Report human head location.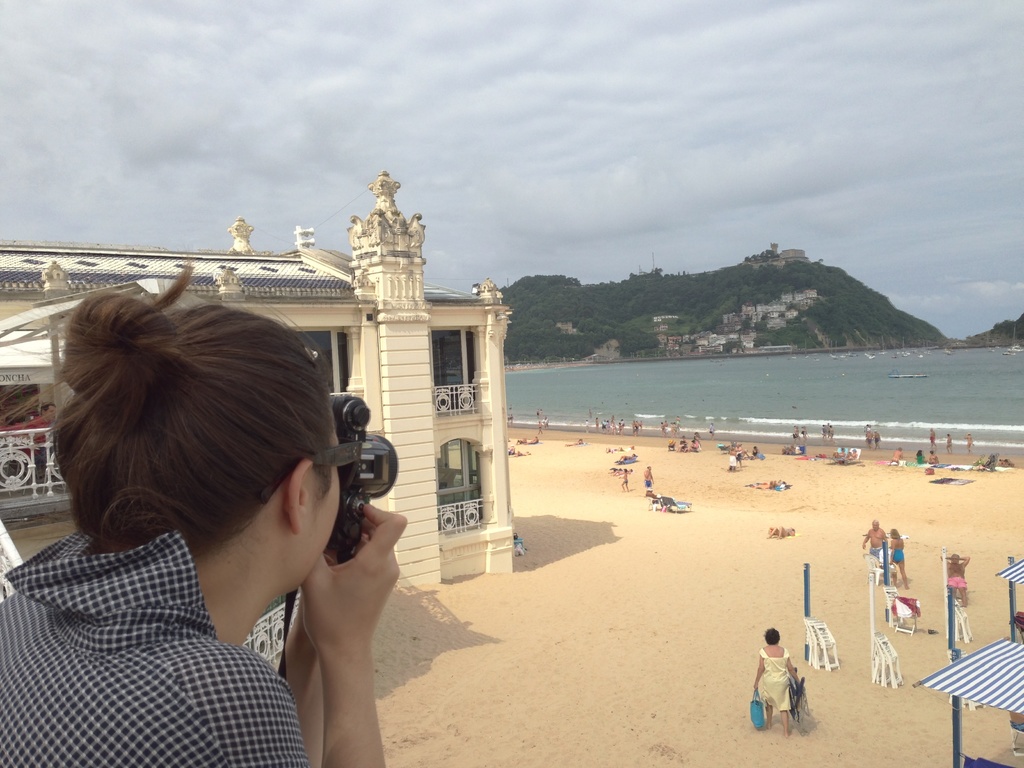
Report: select_region(763, 627, 780, 645).
